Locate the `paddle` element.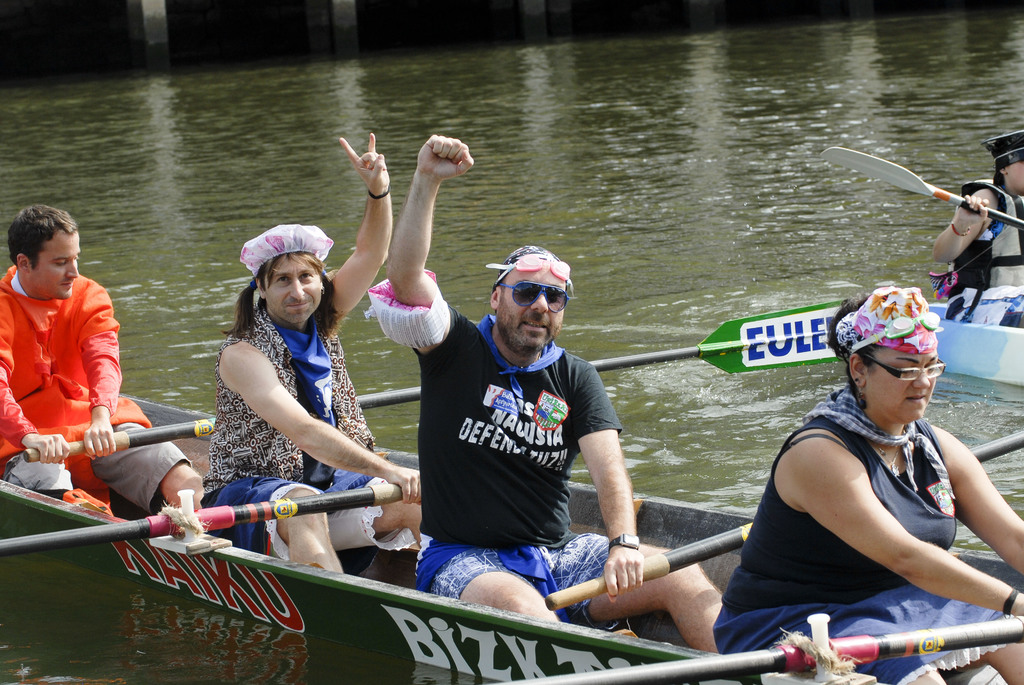
Element bbox: {"left": 822, "top": 146, "right": 1023, "bottom": 227}.
